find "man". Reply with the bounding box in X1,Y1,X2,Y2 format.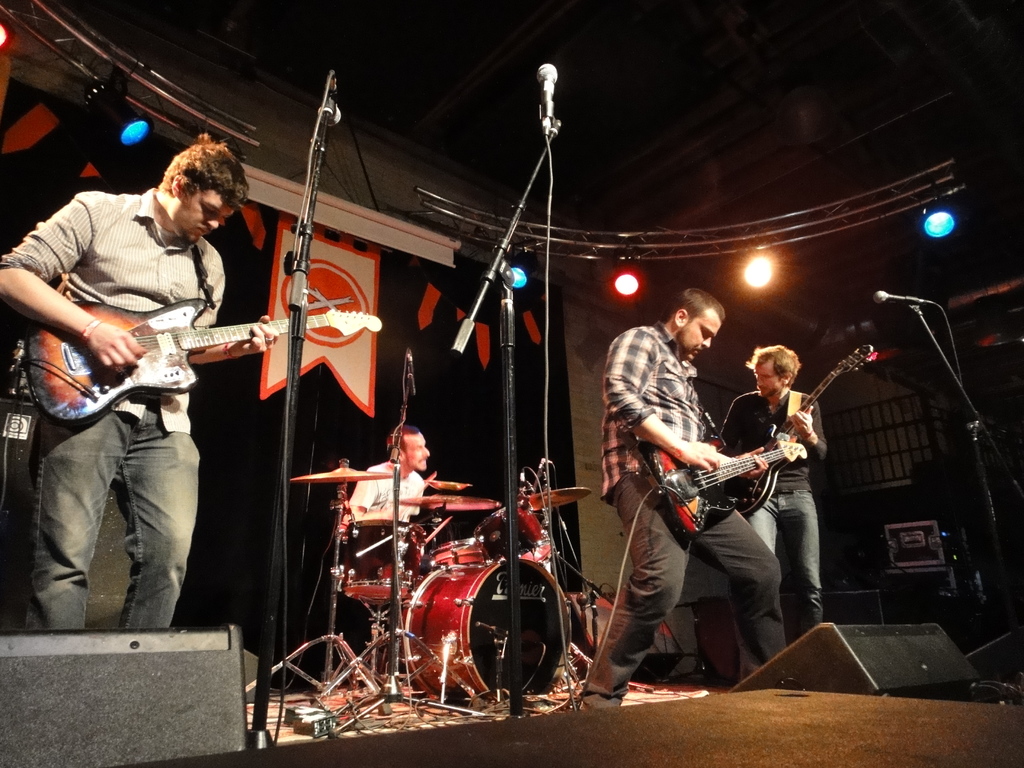
340,417,435,530.
